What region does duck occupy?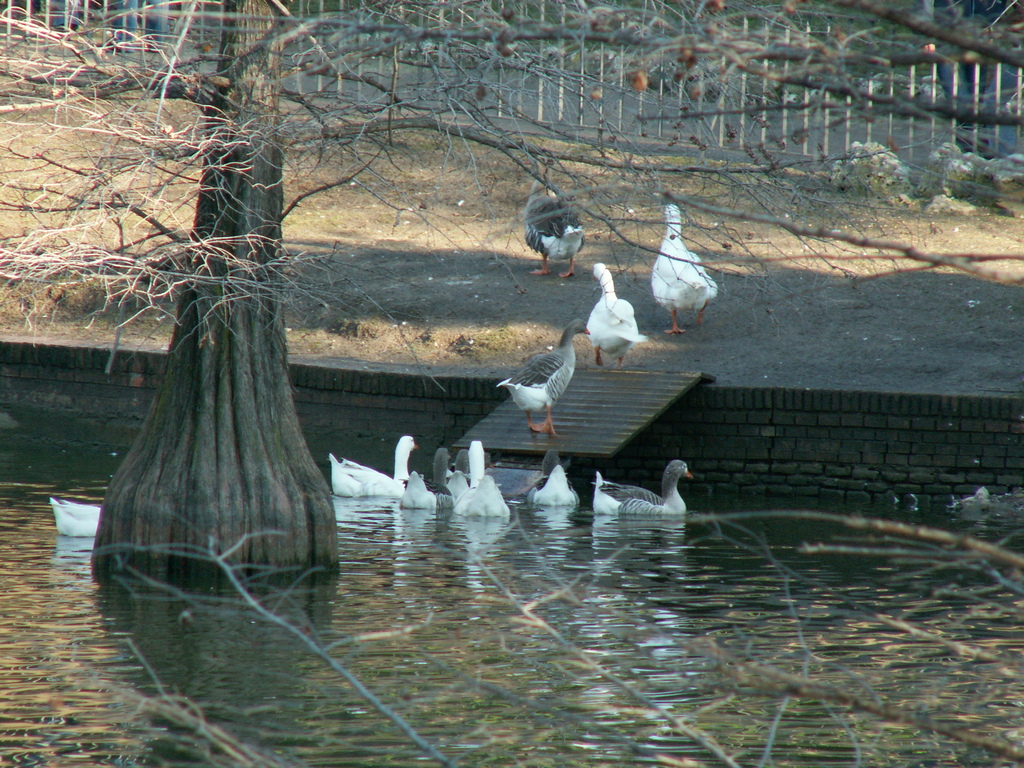
[x1=579, y1=465, x2=702, y2=529].
